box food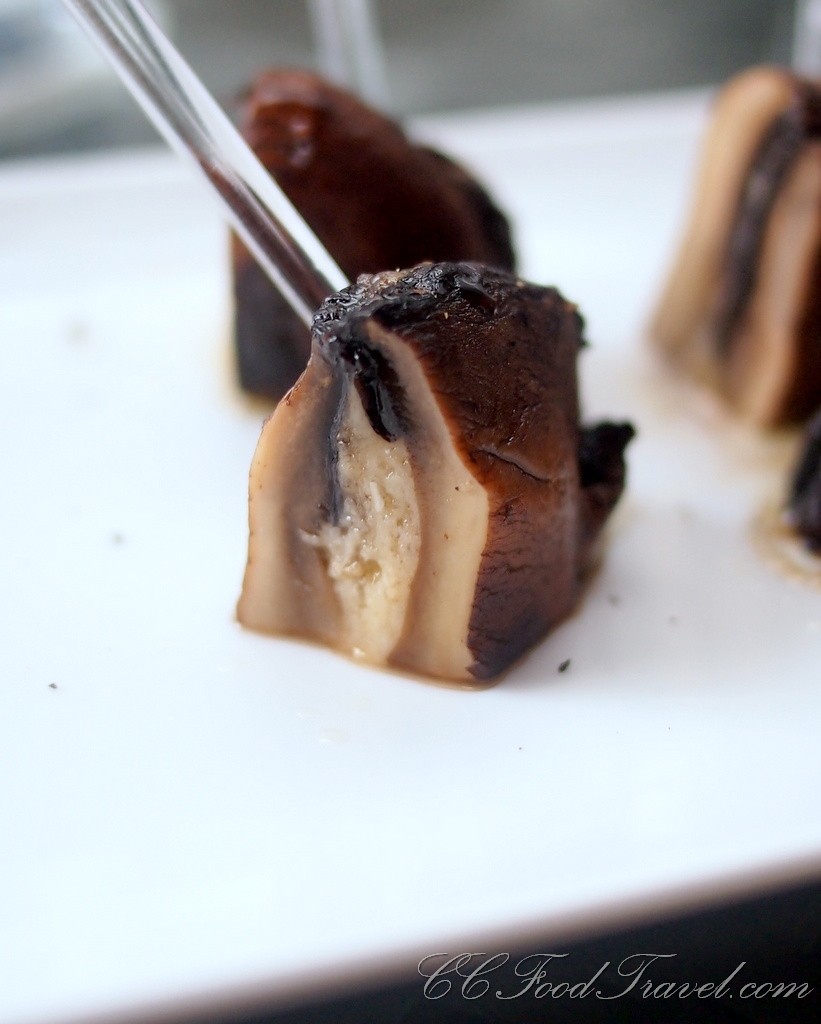
776:416:820:560
